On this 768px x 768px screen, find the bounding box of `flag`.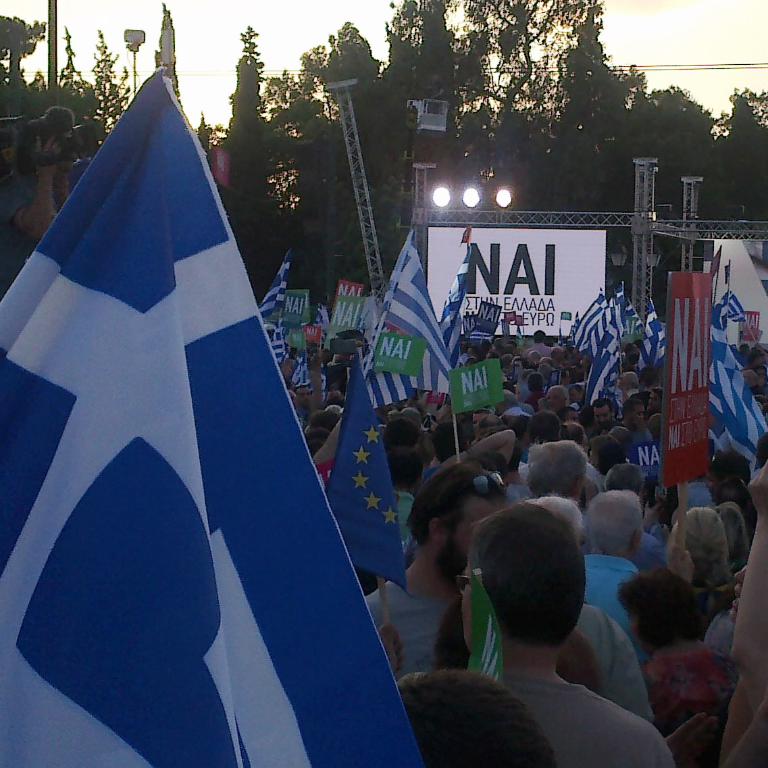
Bounding box: pyautogui.locateOnScreen(624, 440, 660, 478).
